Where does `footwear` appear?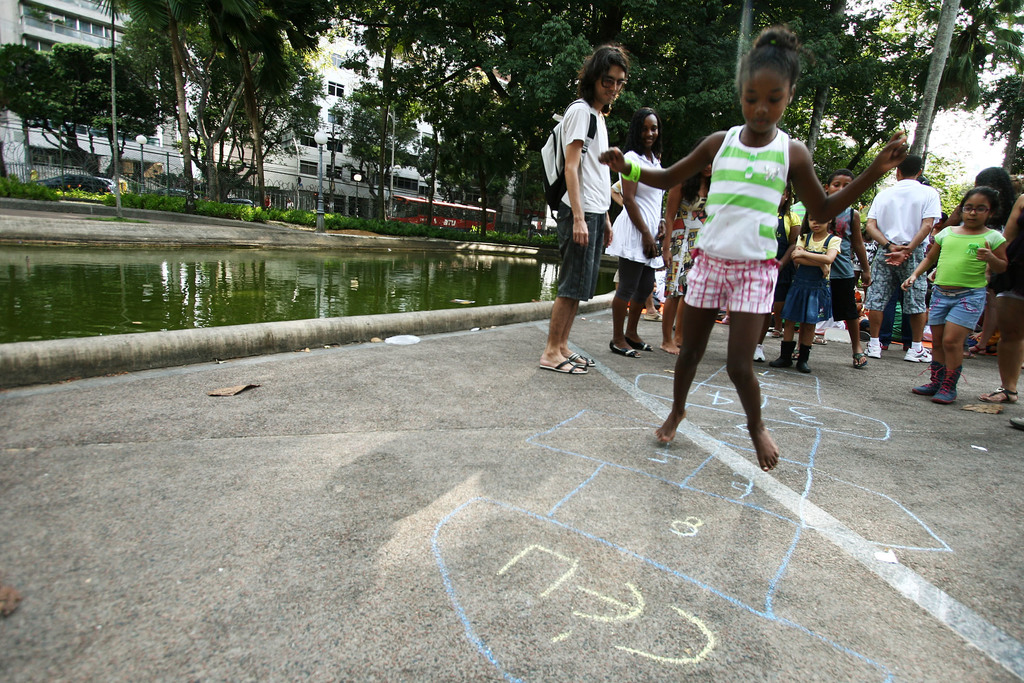
Appears at bbox=(540, 355, 586, 374).
